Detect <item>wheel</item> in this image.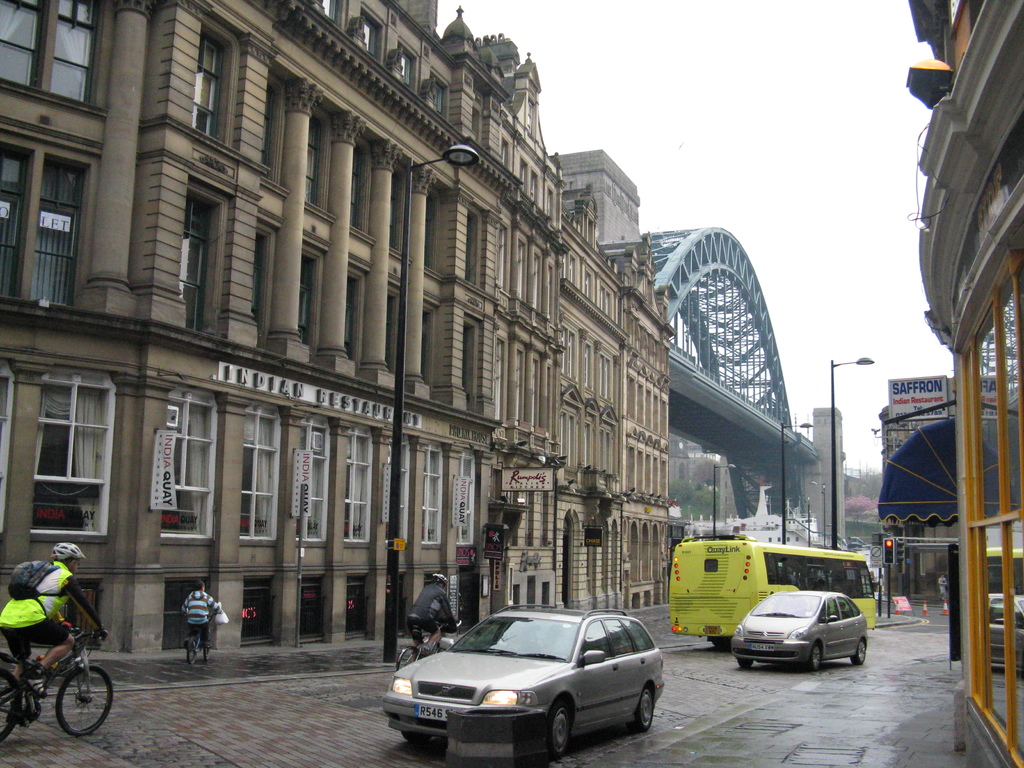
Detection: {"x1": 189, "y1": 630, "x2": 202, "y2": 669}.
